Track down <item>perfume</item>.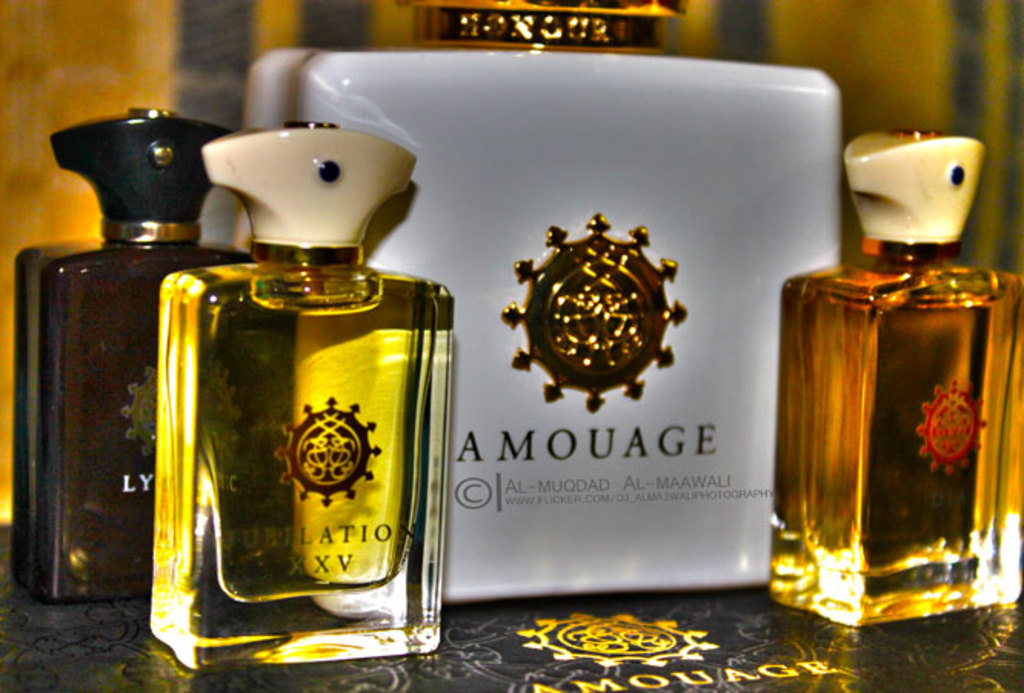
Tracked to {"left": 5, "top": 104, "right": 251, "bottom": 608}.
